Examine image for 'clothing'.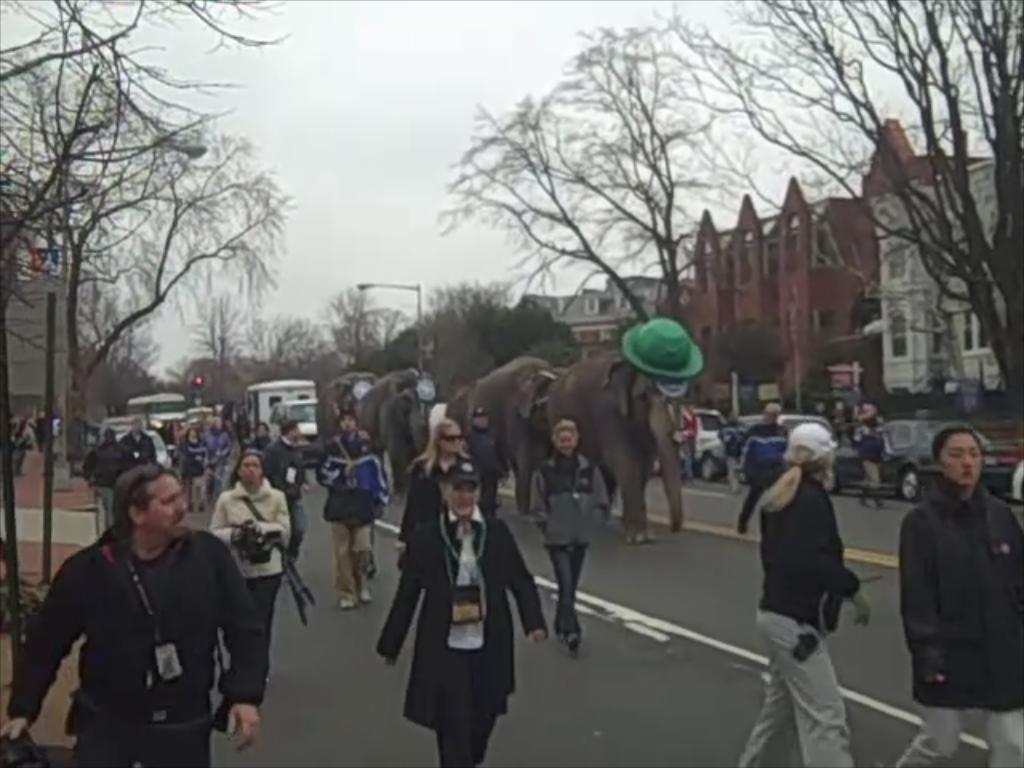
Examination result: 880:475:1019:766.
